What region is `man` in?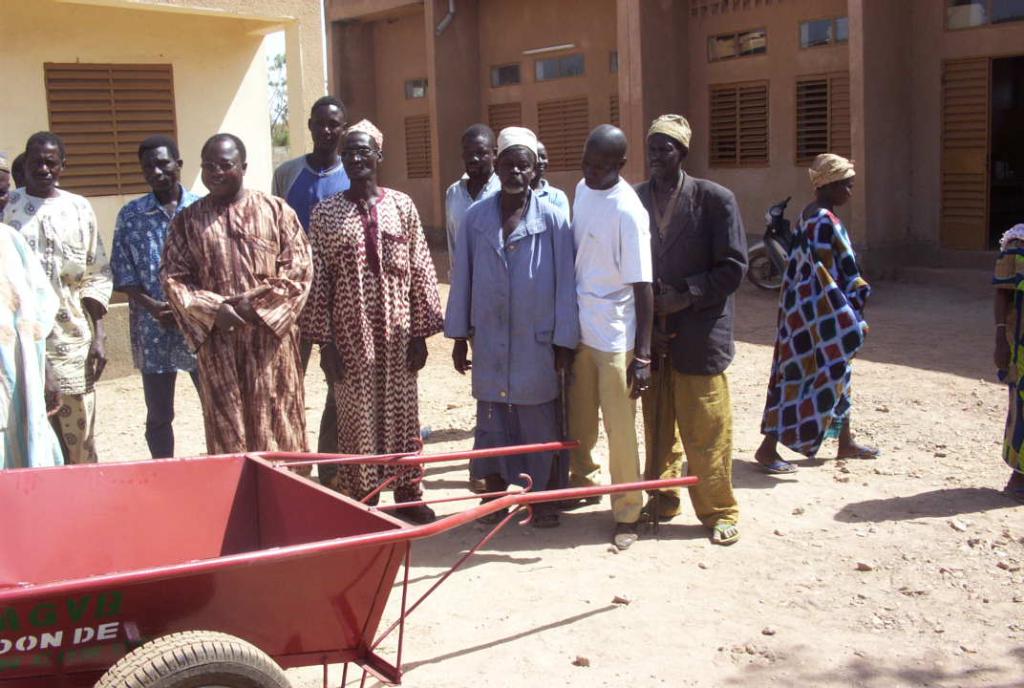
268,94,350,239.
